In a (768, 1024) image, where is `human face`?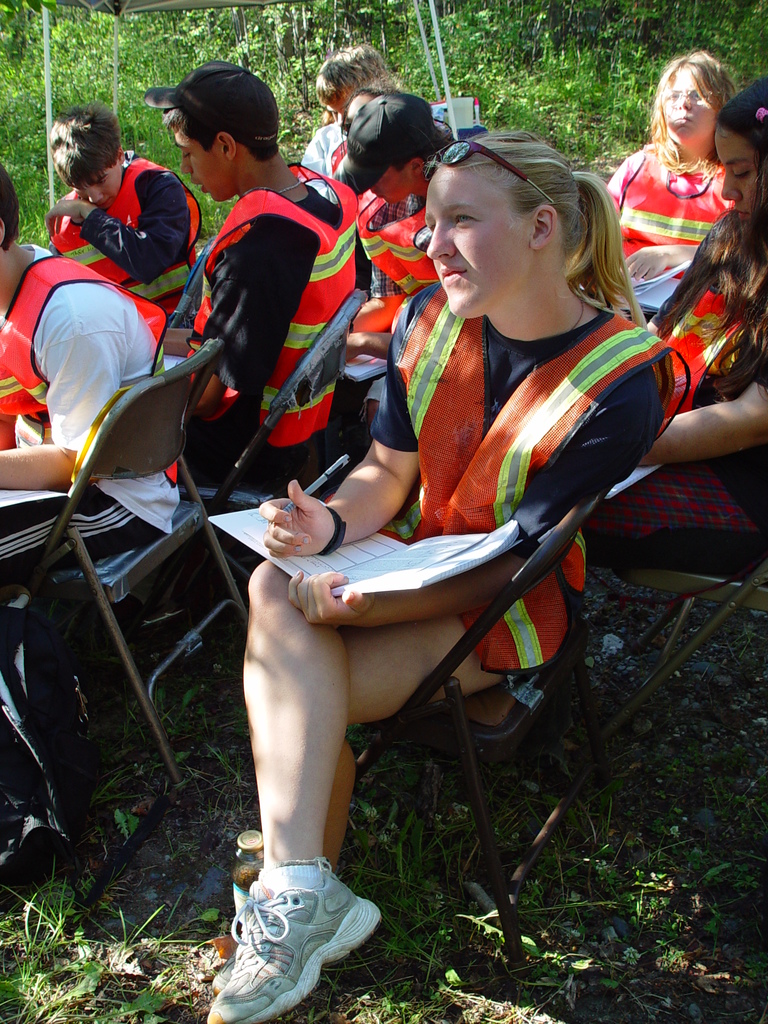
<bbox>175, 130, 215, 200</bbox>.
